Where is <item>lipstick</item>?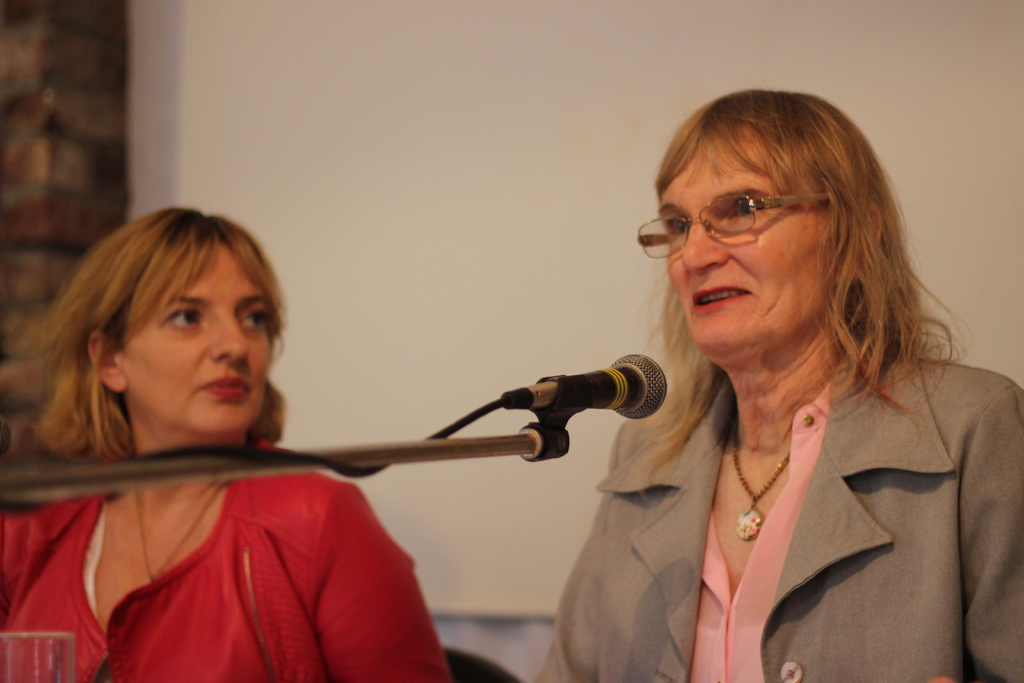
<box>202,374,248,399</box>.
